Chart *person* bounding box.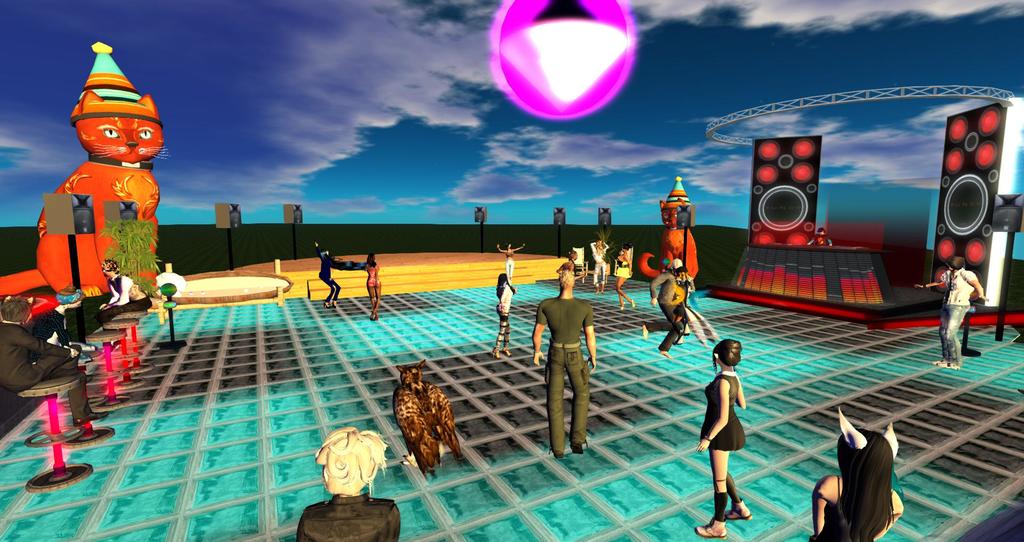
Charted: [913, 254, 989, 374].
